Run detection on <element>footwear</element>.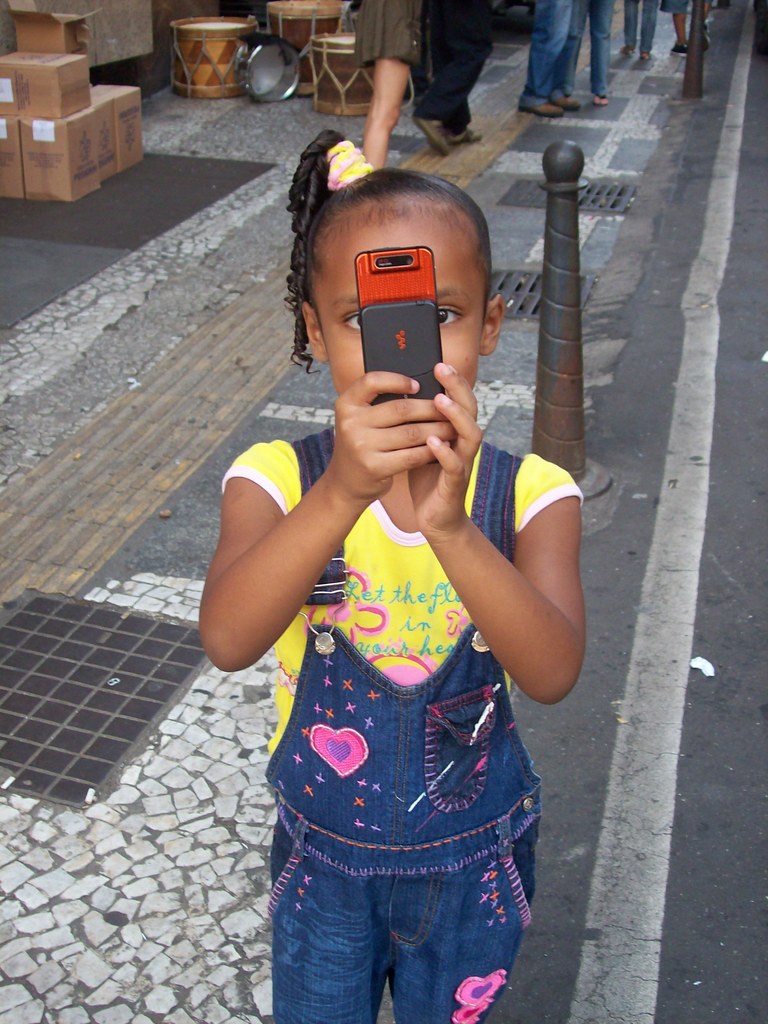
Result: 594:92:606:106.
